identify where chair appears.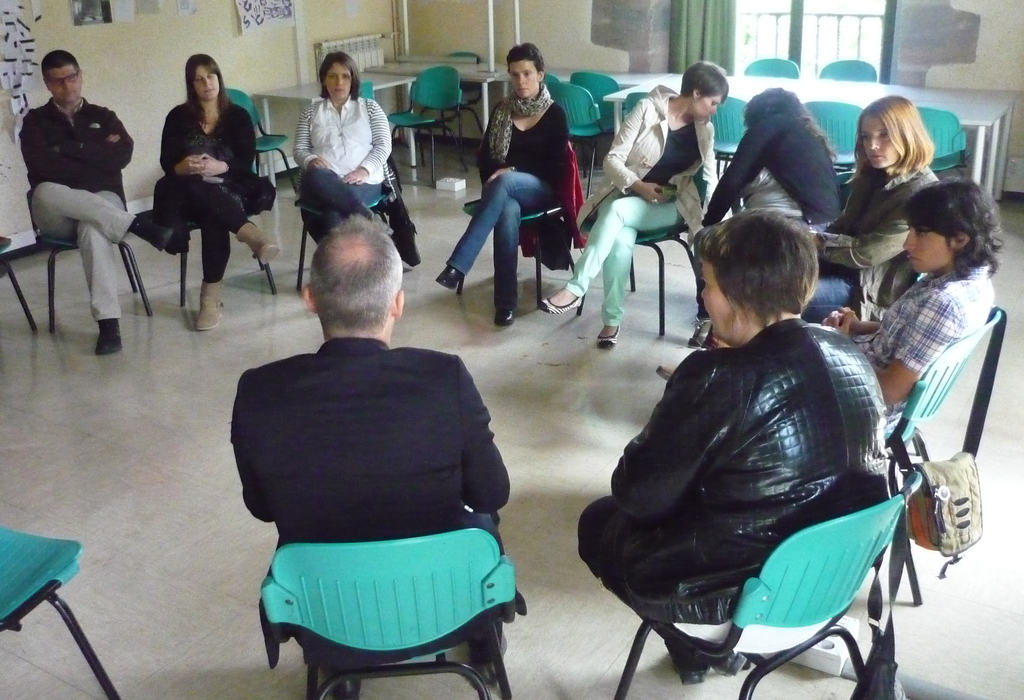
Appears at 801/100/870/179.
